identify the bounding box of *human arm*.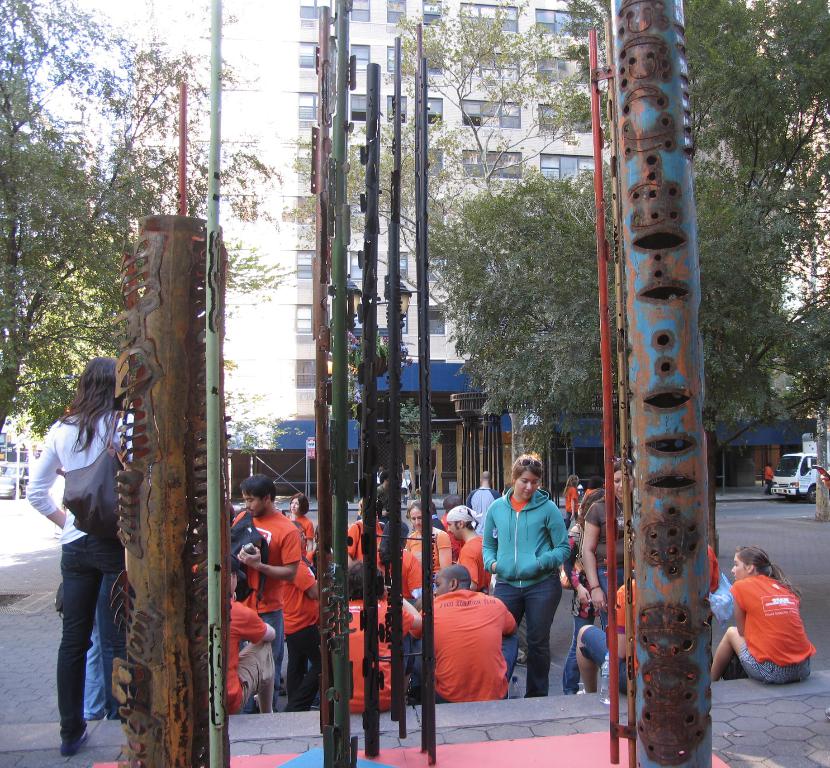
23,431,68,535.
